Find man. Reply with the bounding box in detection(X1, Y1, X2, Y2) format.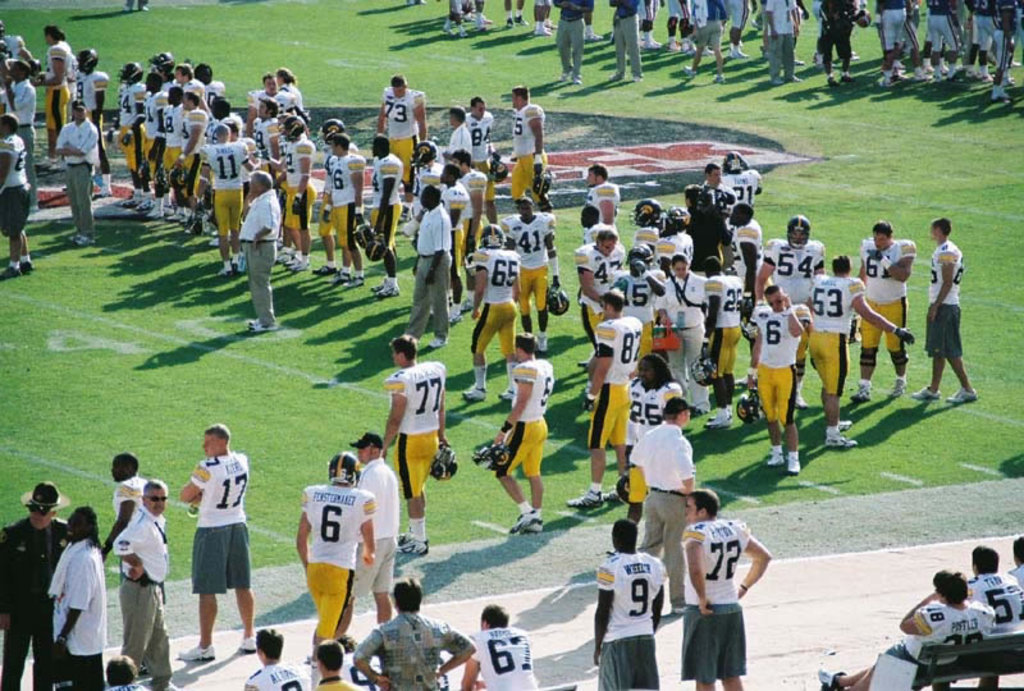
detection(908, 3, 934, 74).
